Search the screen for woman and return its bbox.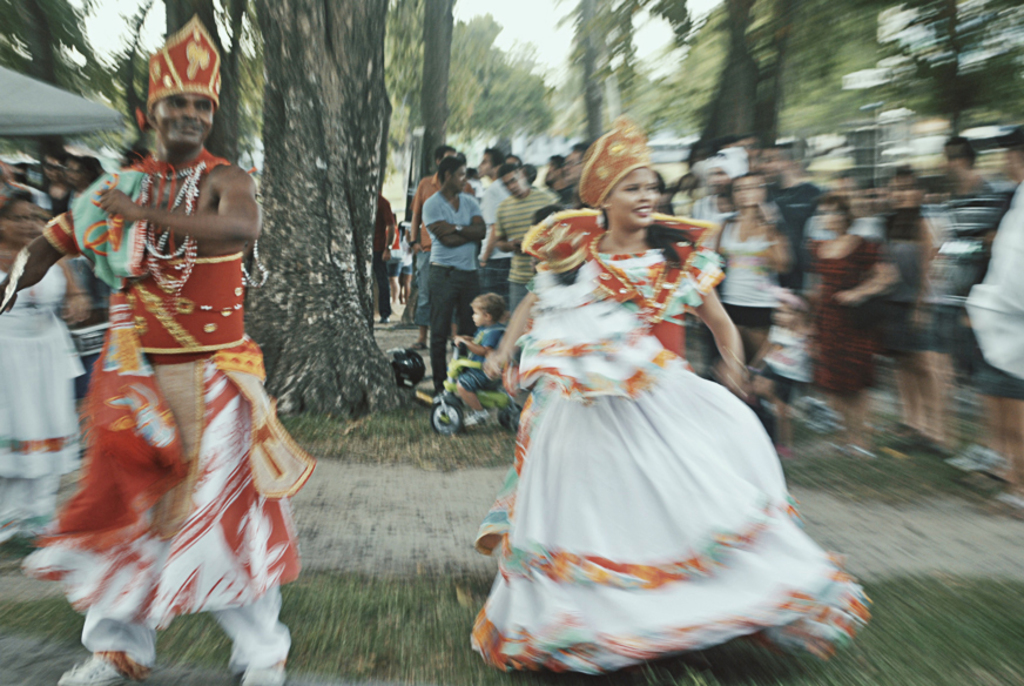
Found: bbox=(0, 190, 87, 551).
